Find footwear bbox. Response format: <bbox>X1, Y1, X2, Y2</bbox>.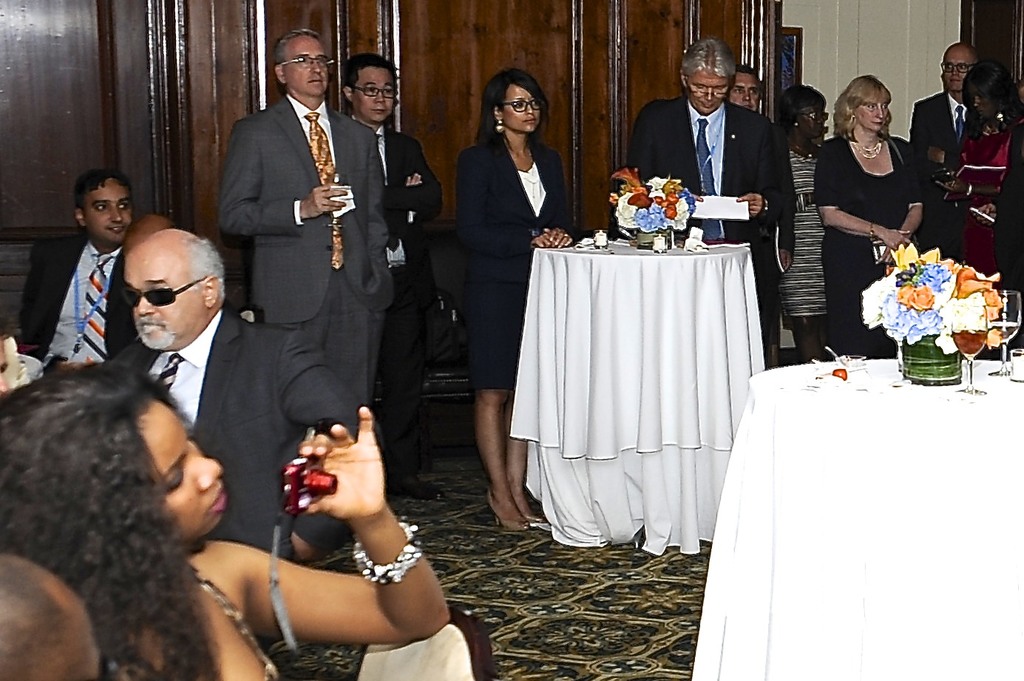
<bbox>485, 492, 530, 528</bbox>.
